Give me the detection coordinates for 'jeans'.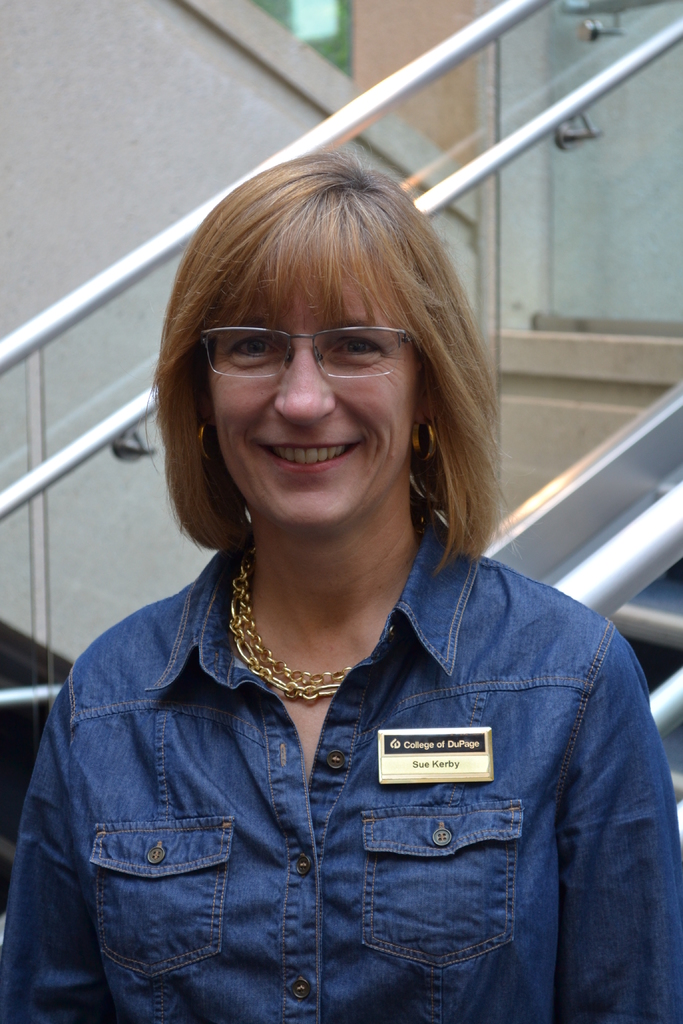
bbox=(0, 505, 682, 1023).
